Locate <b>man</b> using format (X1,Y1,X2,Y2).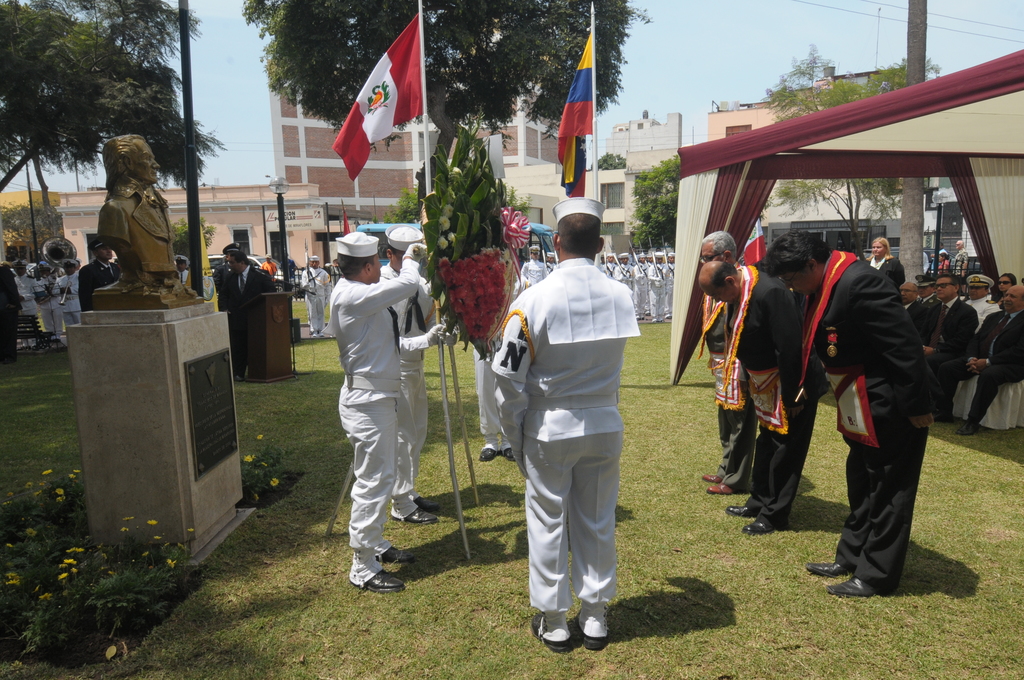
(769,222,934,600).
